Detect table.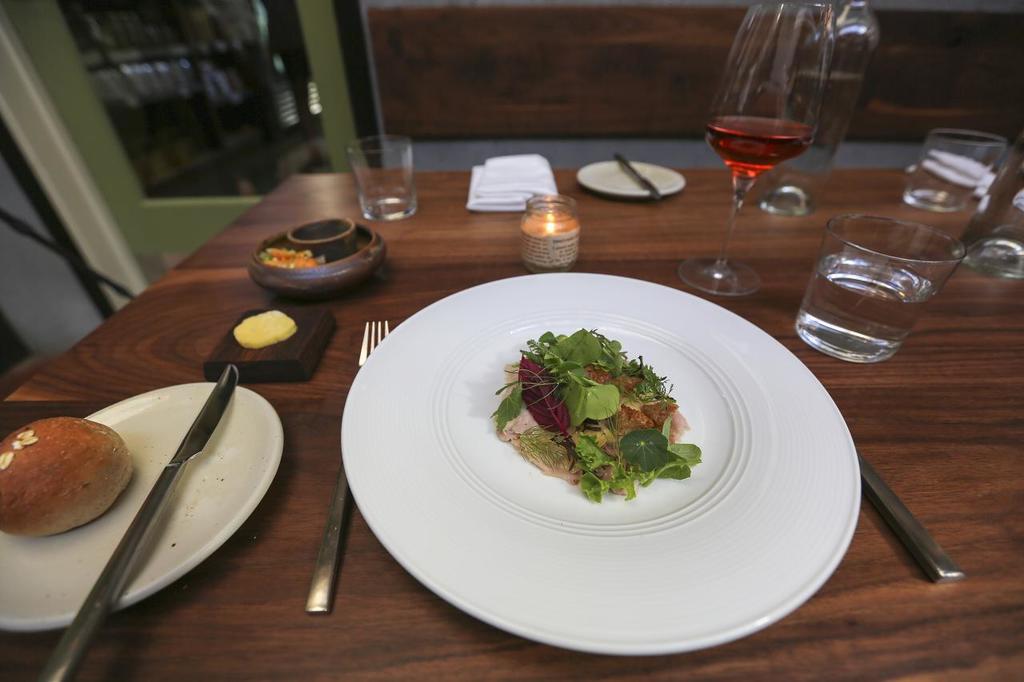
Detected at region(0, 176, 1023, 681).
